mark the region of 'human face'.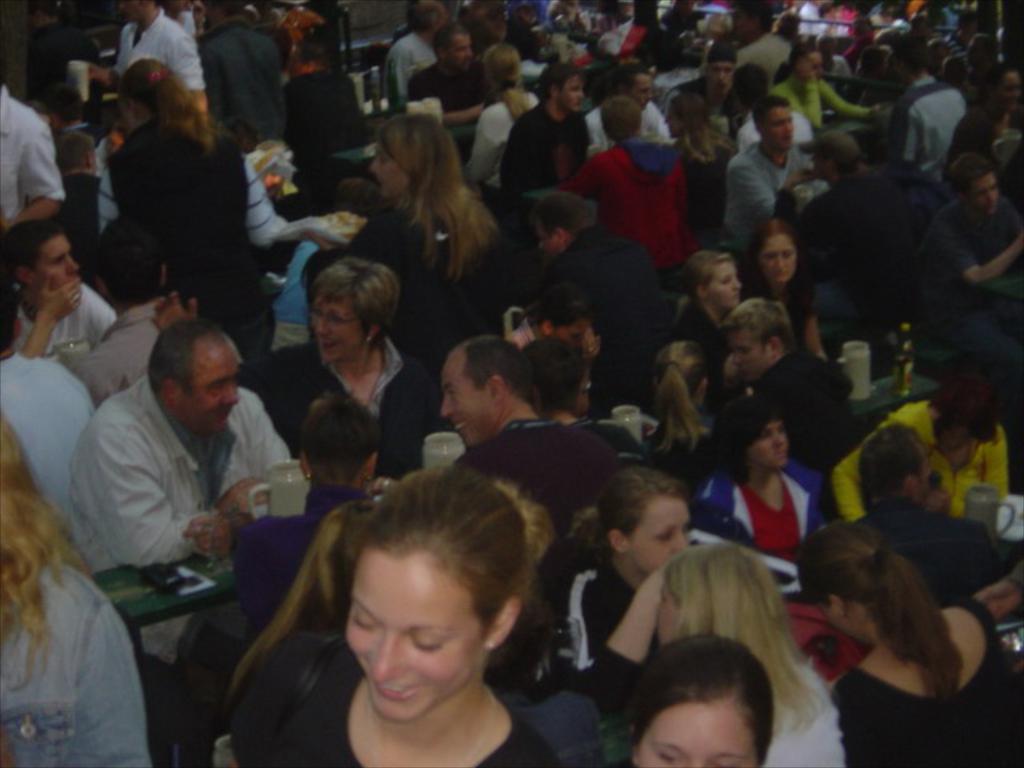
Region: select_region(443, 357, 493, 442).
